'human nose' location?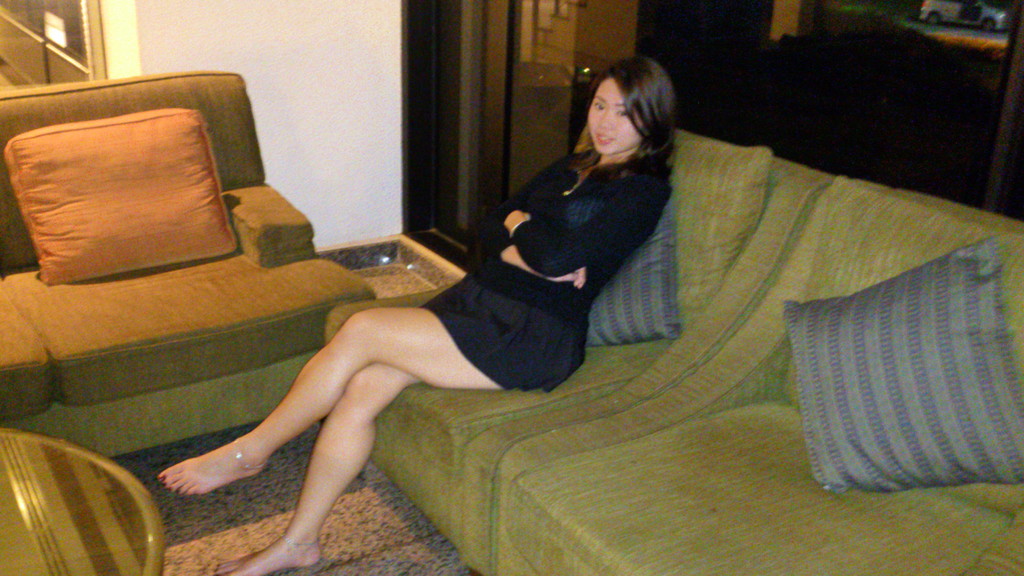
x1=593 y1=104 x2=616 y2=132
